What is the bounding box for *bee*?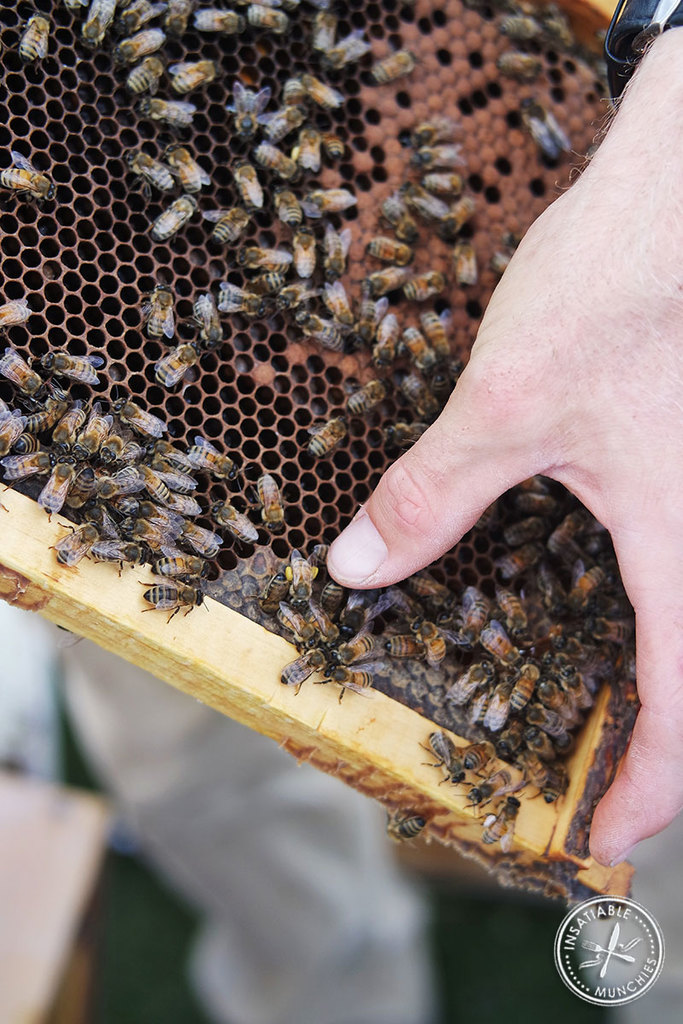
crop(518, 721, 552, 761).
